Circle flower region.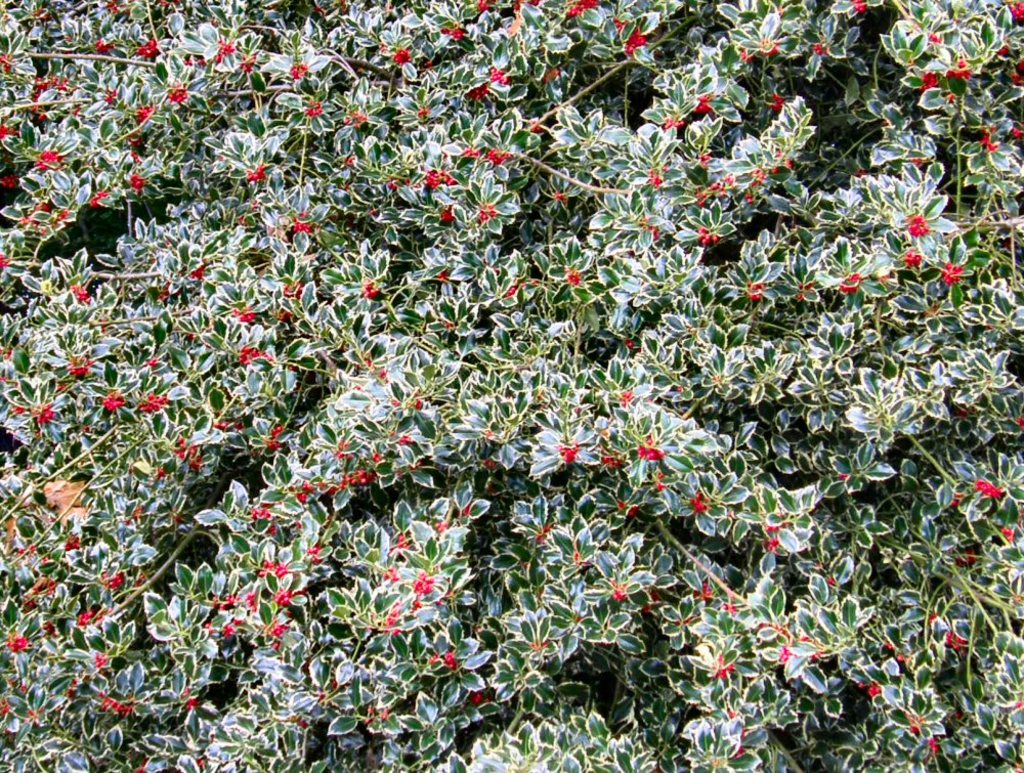
Region: locate(903, 254, 921, 268).
